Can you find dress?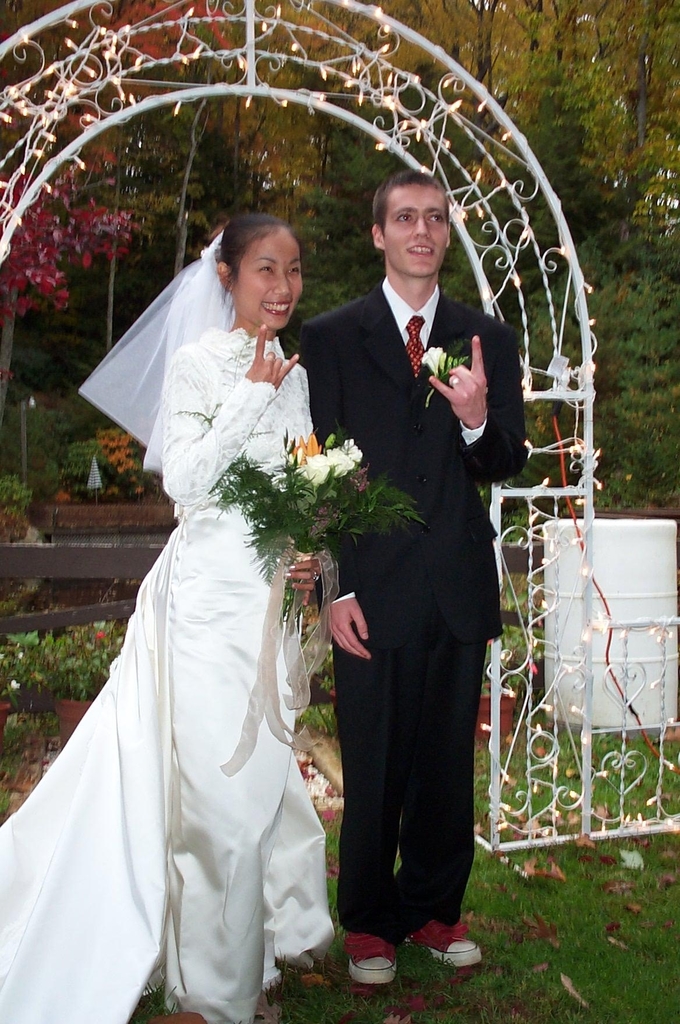
Yes, bounding box: <box>0,325,338,1023</box>.
